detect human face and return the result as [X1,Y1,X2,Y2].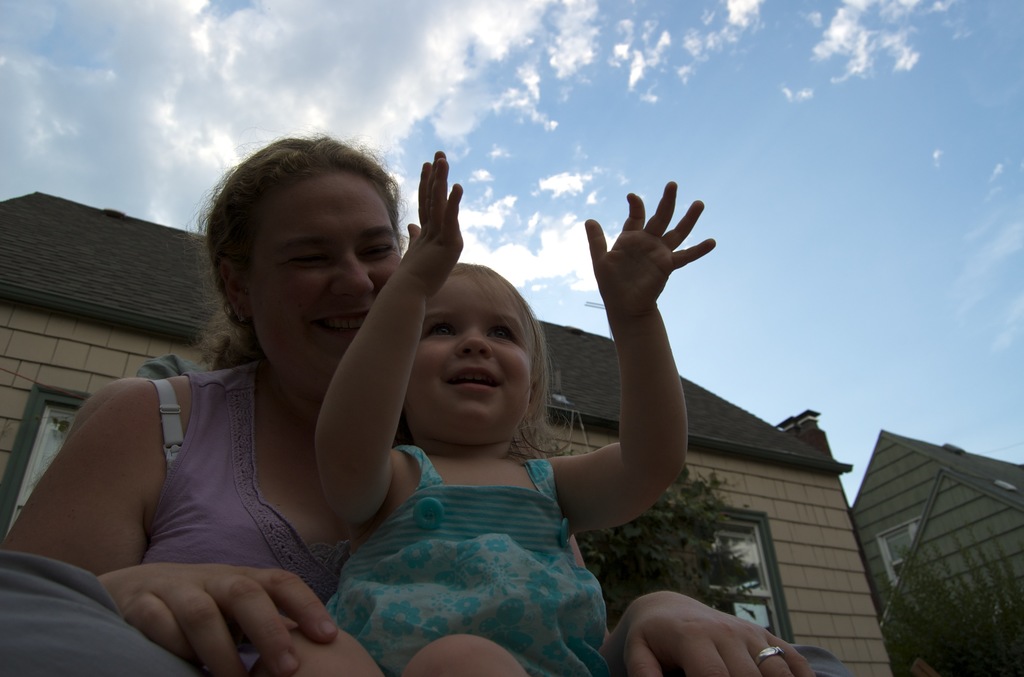
[408,275,530,427].
